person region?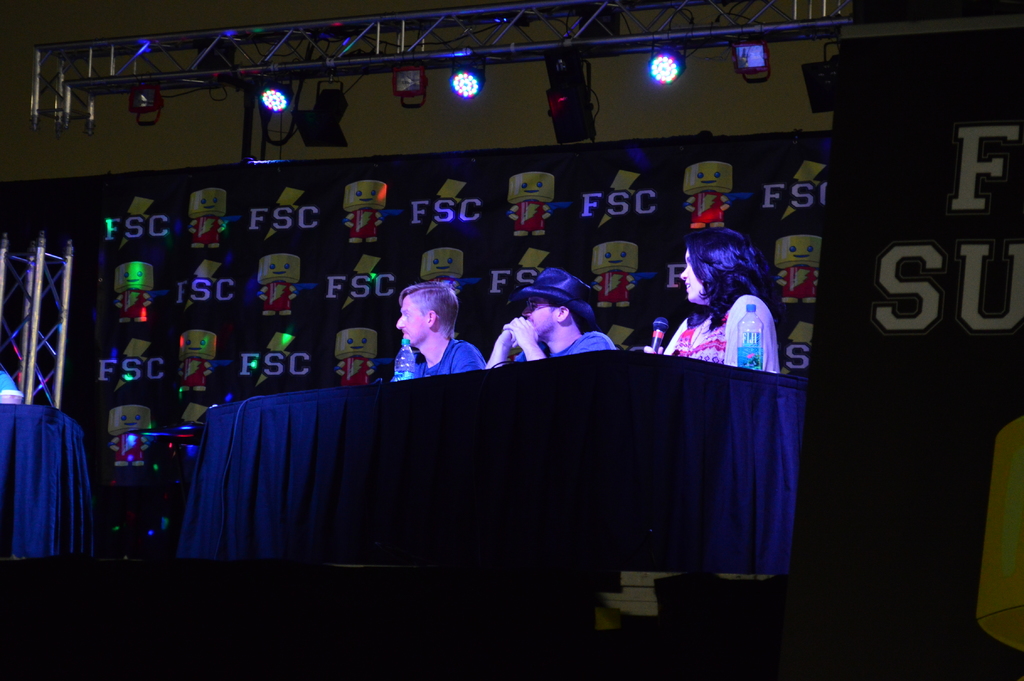
bbox(664, 197, 778, 382)
